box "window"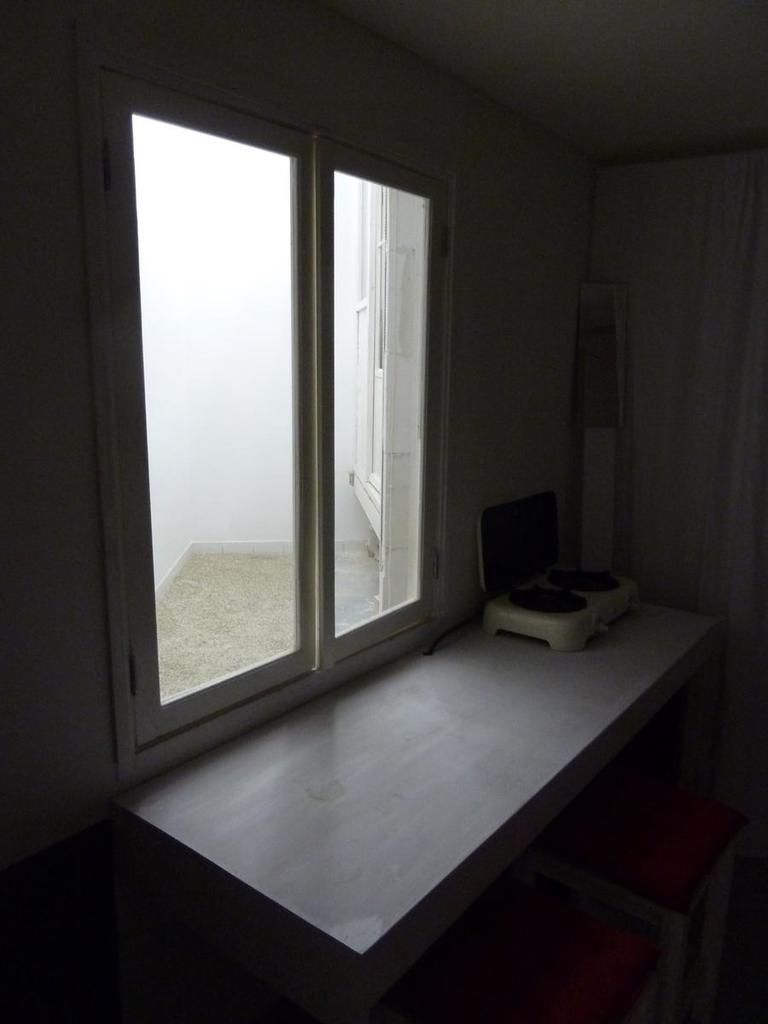
<box>38,60,511,793</box>
